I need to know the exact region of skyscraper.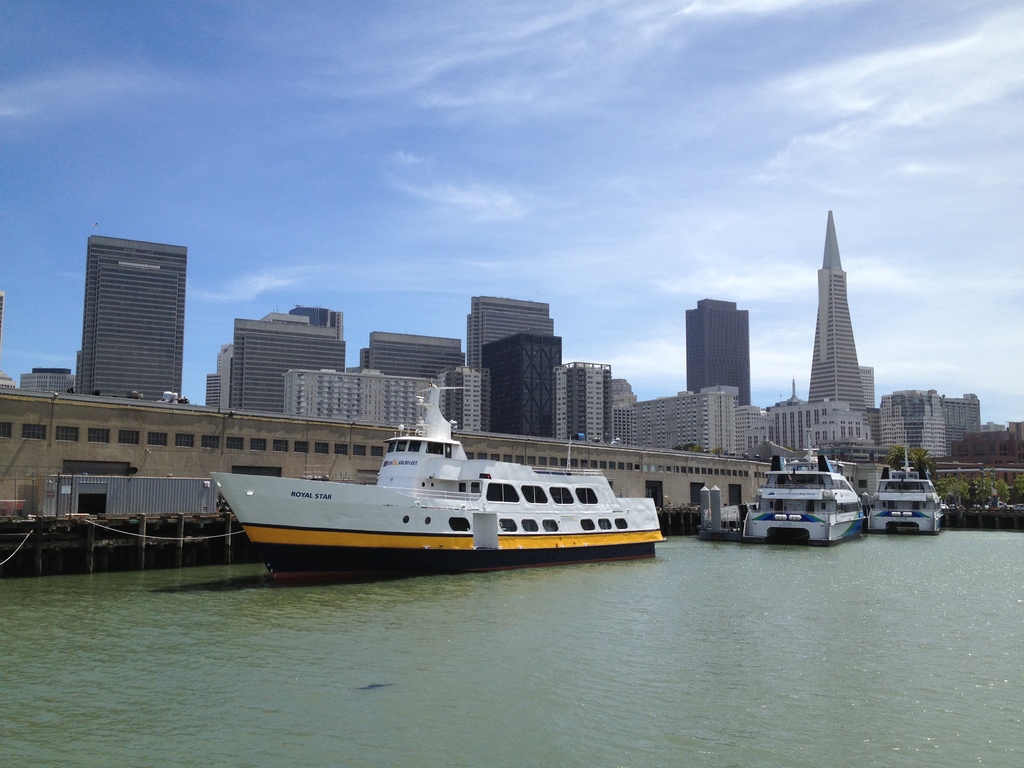
Region: 204, 368, 229, 411.
